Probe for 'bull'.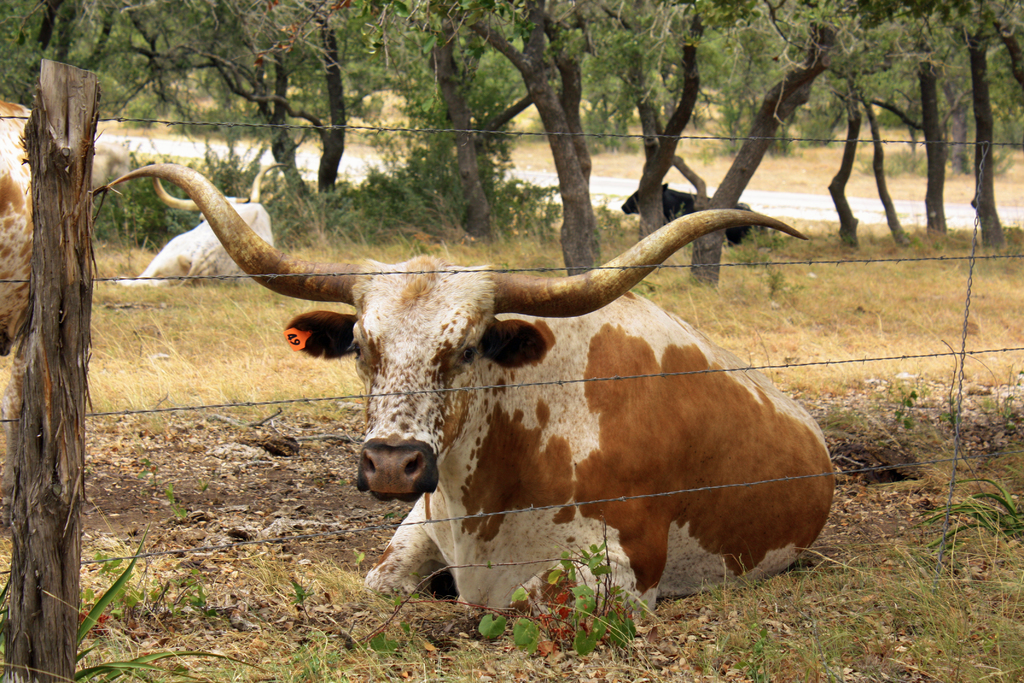
Probe result: 102 159 847 619.
